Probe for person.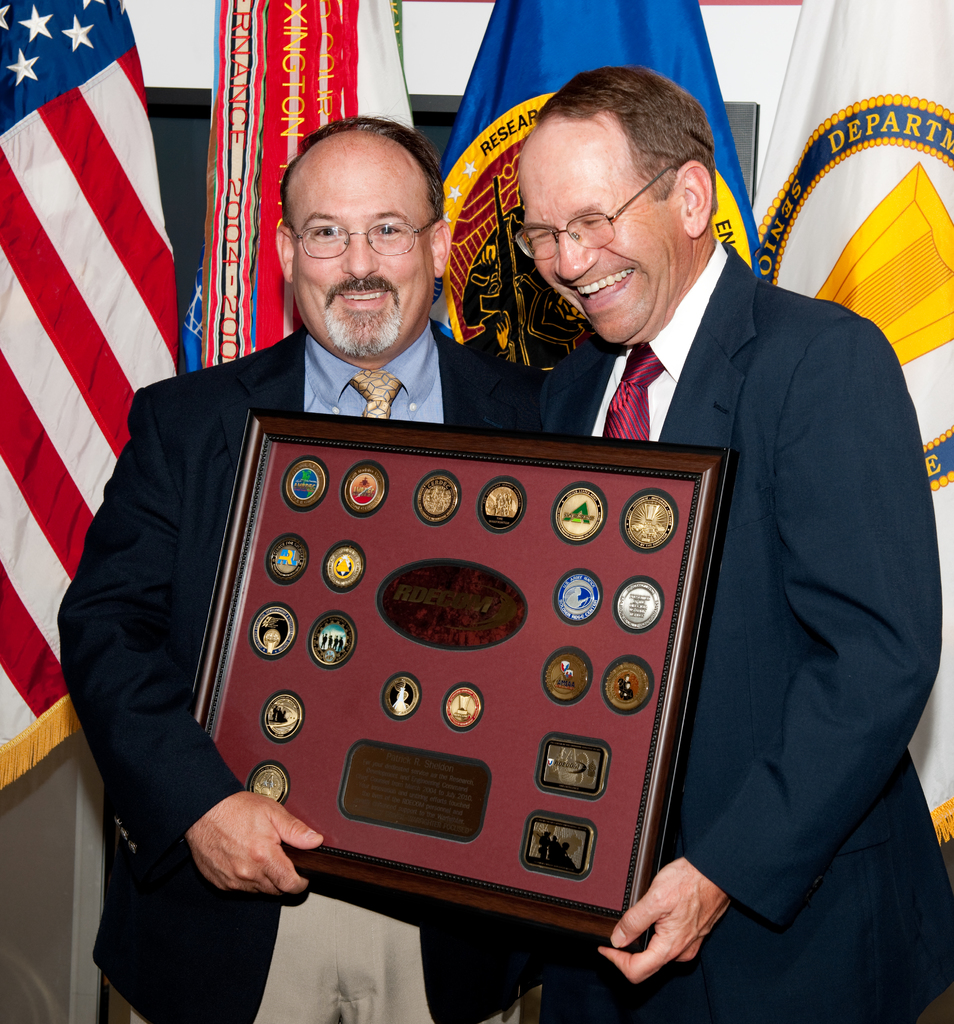
Probe result: {"x1": 65, "y1": 118, "x2": 557, "y2": 1023}.
